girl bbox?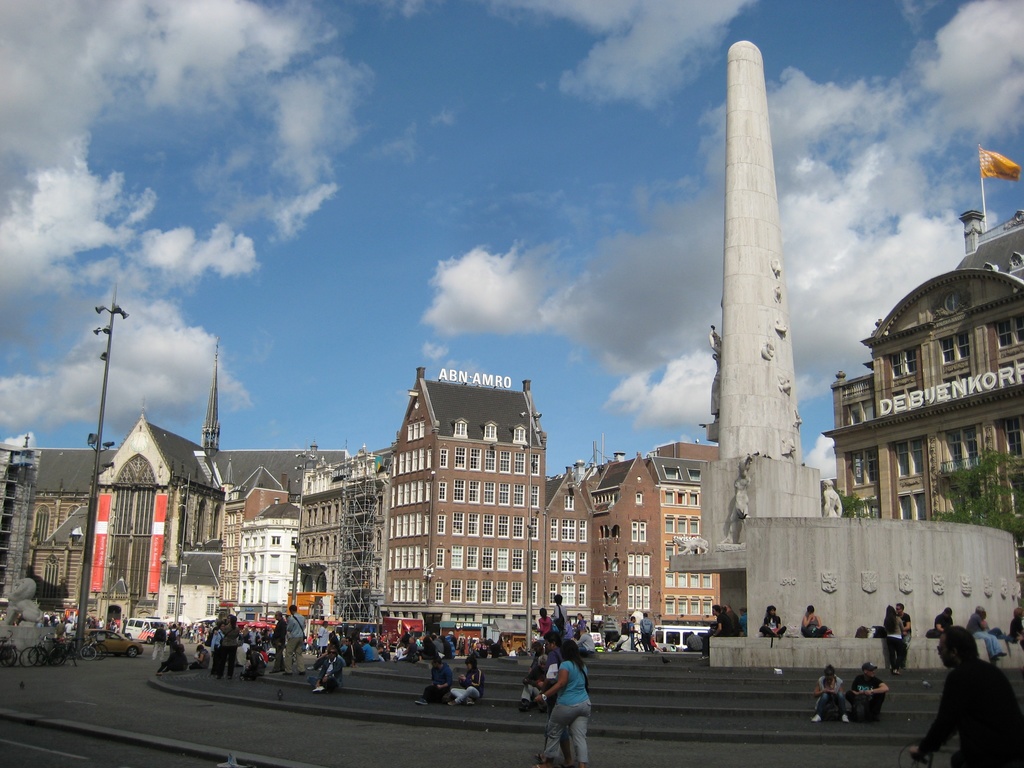
box(1006, 608, 1023, 652)
